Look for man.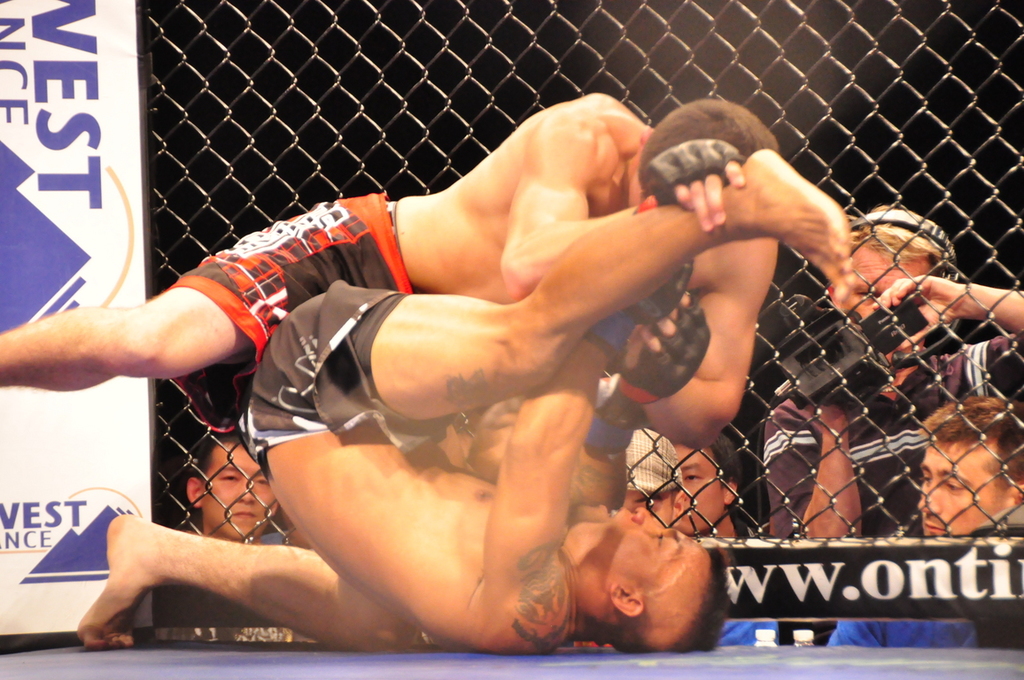
Found: x1=754 y1=203 x2=1022 y2=544.
